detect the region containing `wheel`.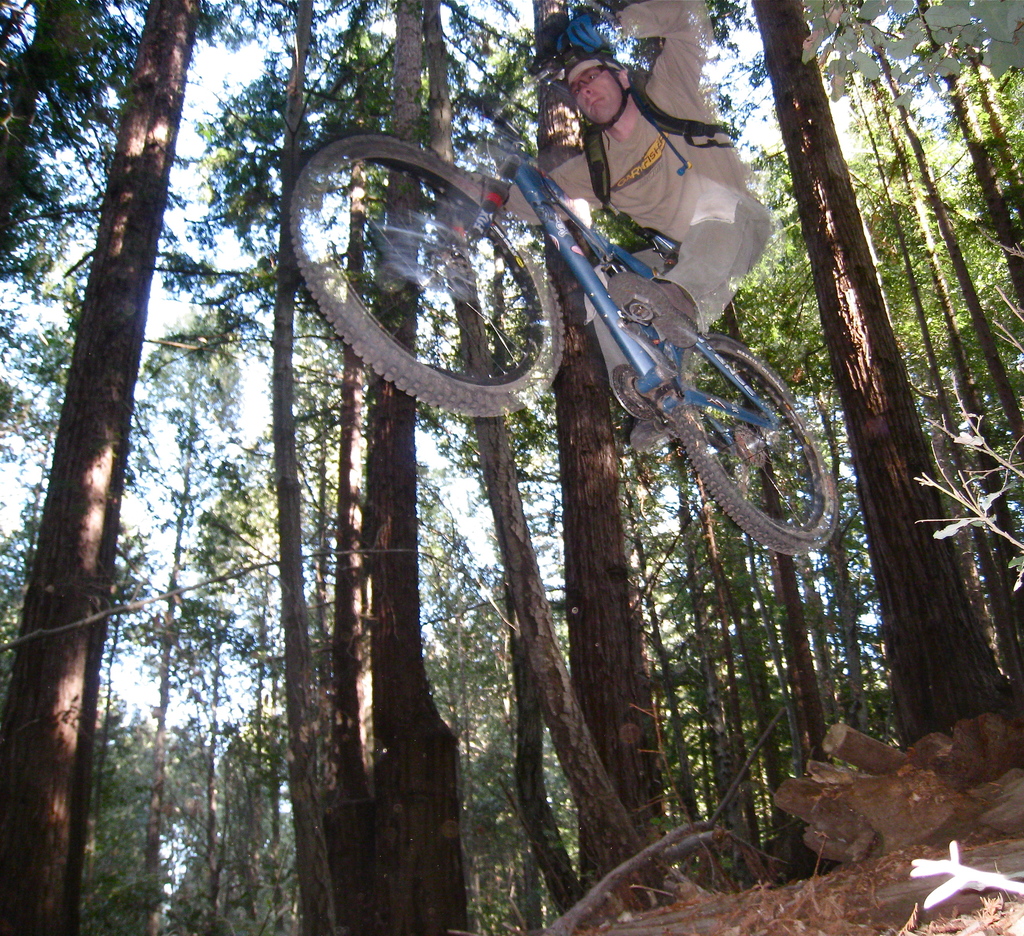
(290,132,567,417).
